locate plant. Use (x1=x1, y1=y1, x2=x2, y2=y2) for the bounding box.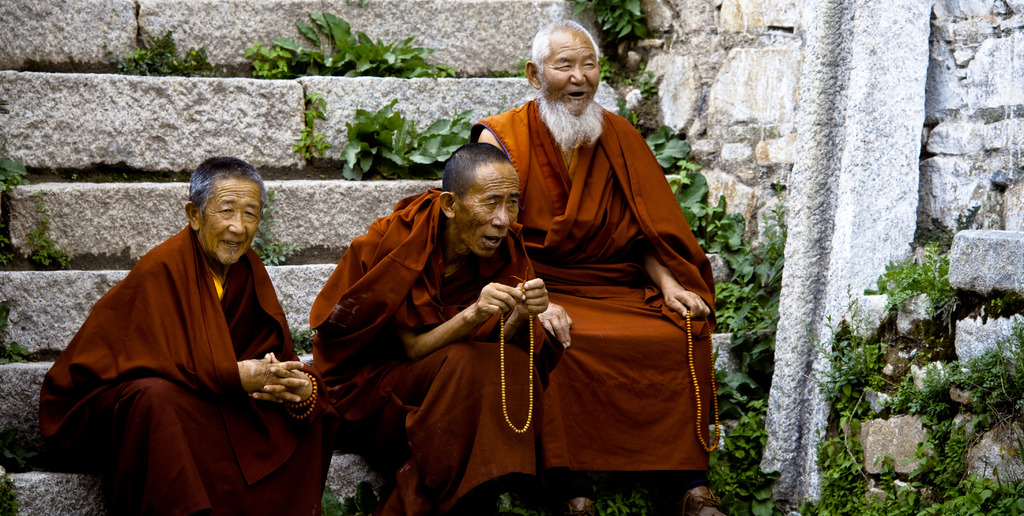
(x1=594, y1=492, x2=644, y2=515).
